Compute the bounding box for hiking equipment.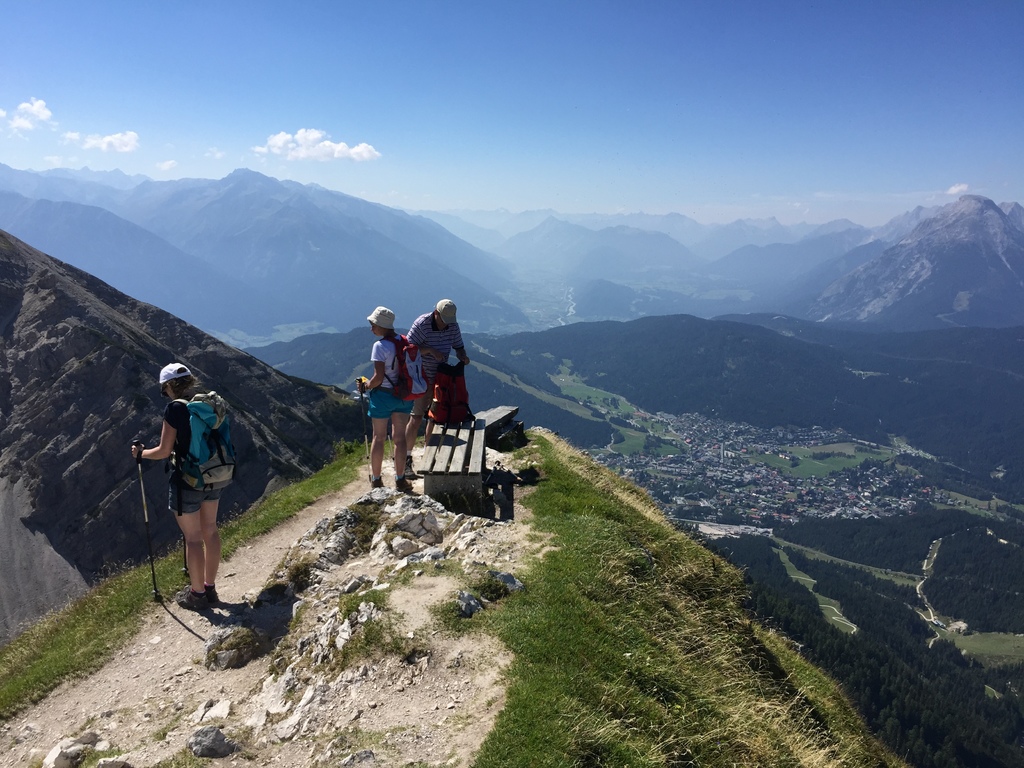
378, 332, 429, 397.
